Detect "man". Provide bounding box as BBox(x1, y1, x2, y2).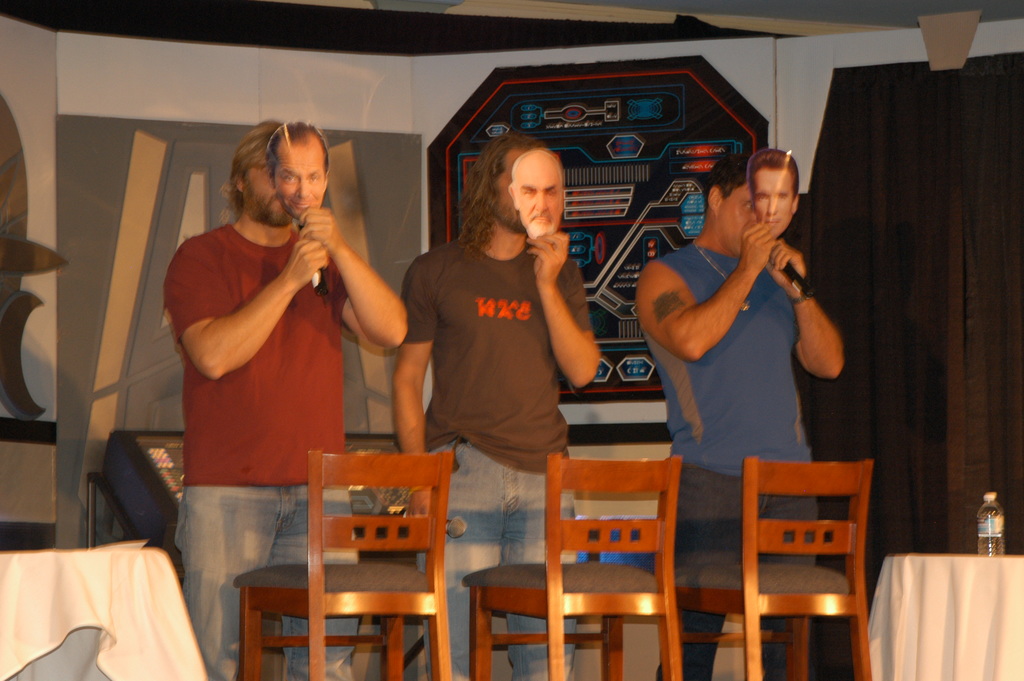
BBox(635, 152, 845, 680).
